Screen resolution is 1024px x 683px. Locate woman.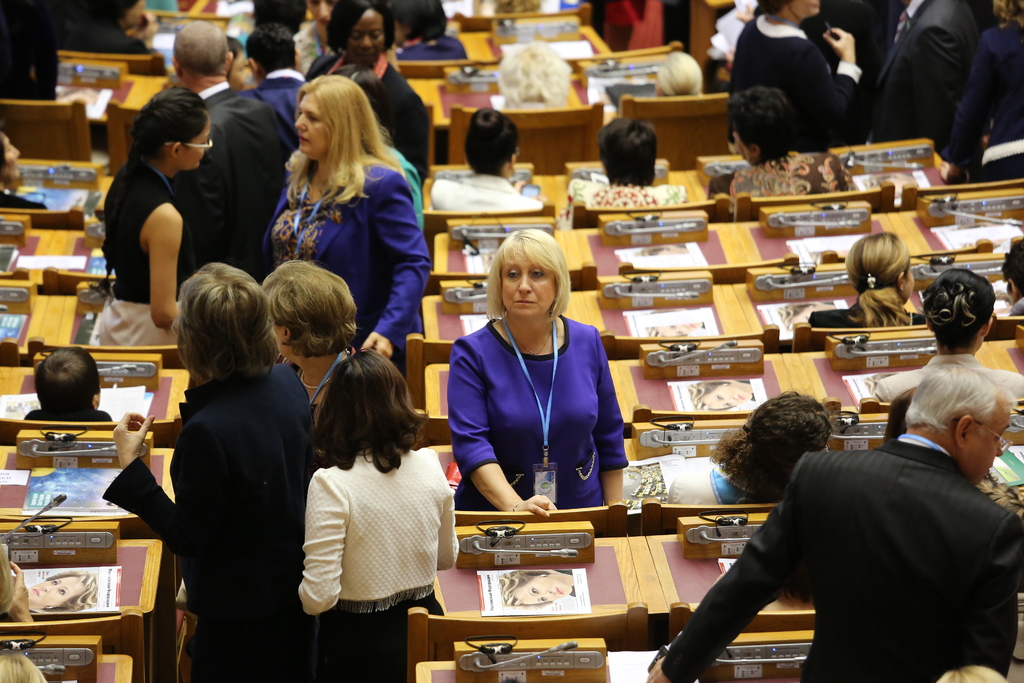
detection(94, 85, 215, 352).
